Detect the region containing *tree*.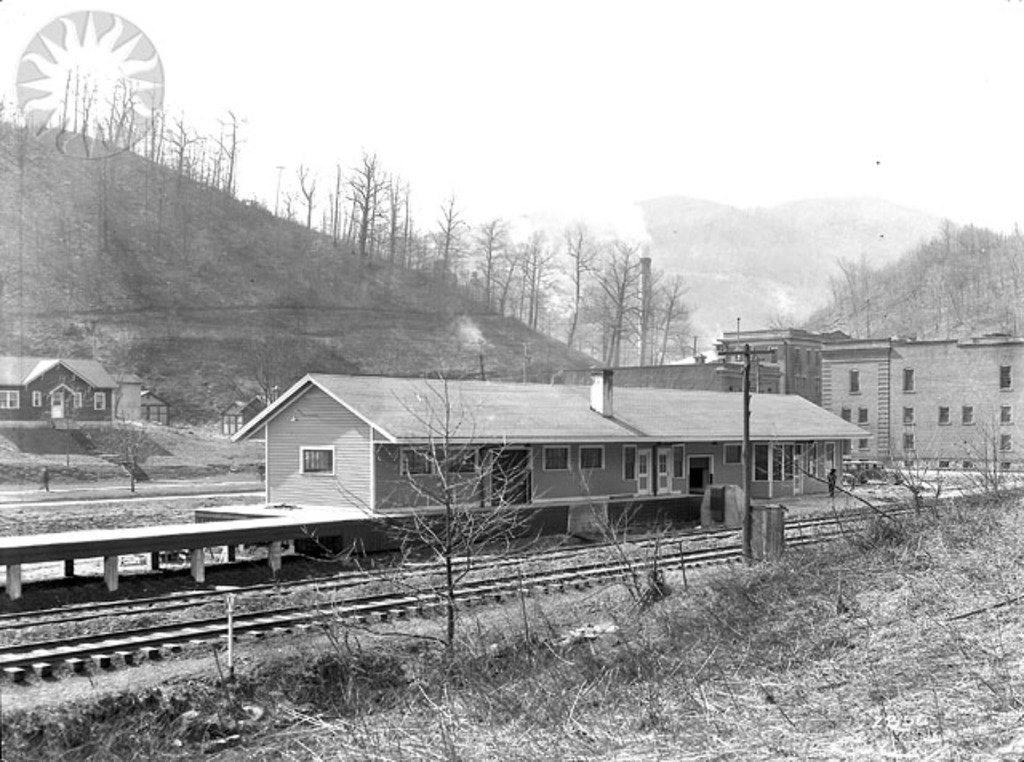
[104,402,157,490].
